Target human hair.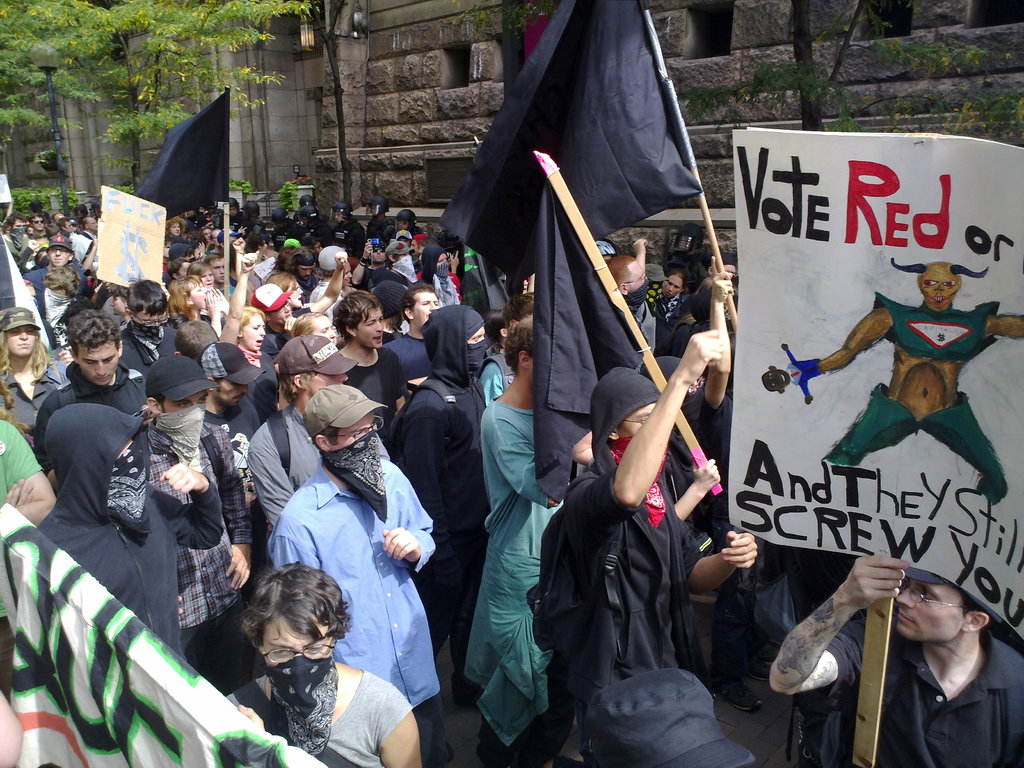
Target region: region(276, 356, 317, 410).
